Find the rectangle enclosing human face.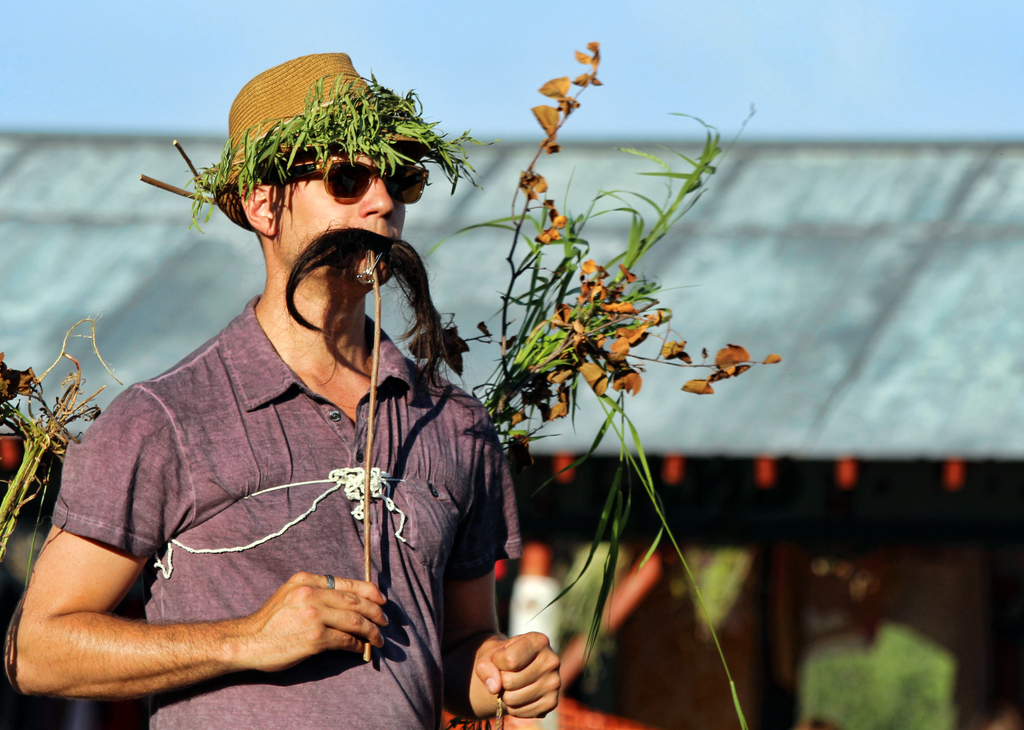
bbox(263, 119, 410, 286).
